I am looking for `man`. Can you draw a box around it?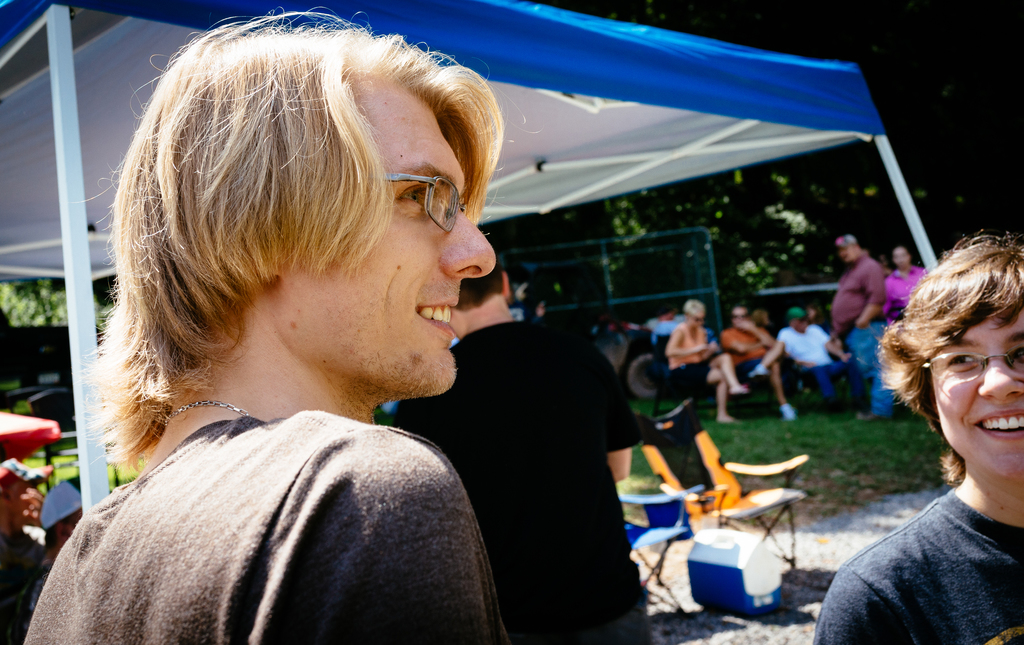
Sure, the bounding box is bbox=(778, 308, 845, 422).
